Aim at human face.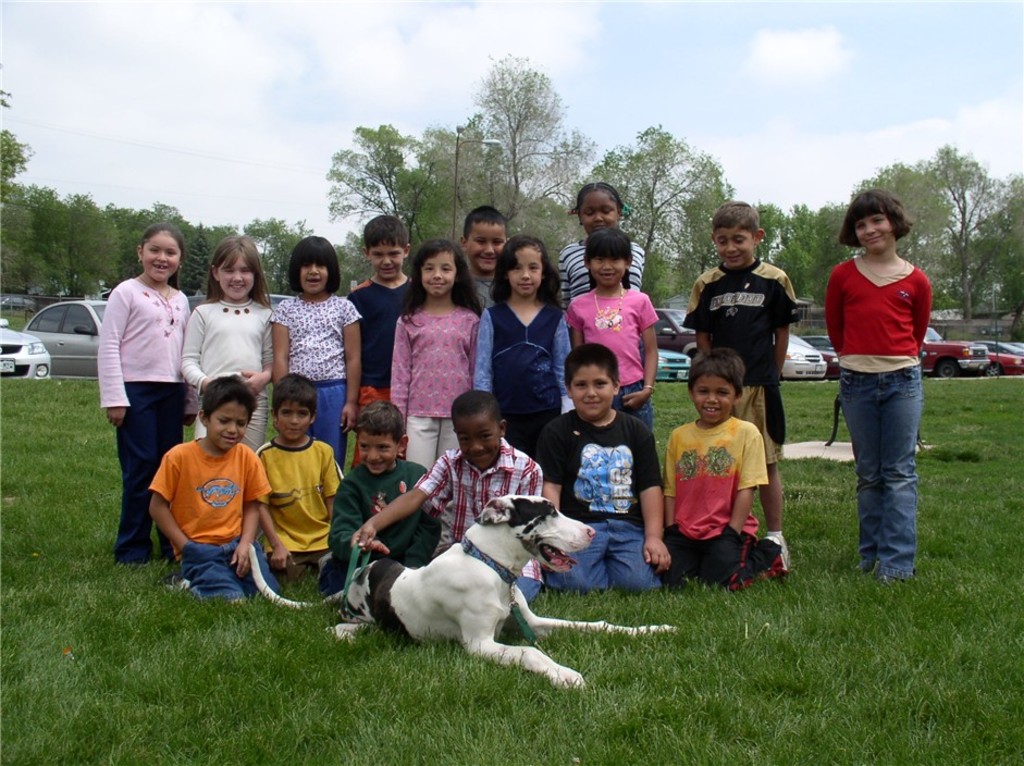
Aimed at box=[144, 232, 181, 280].
